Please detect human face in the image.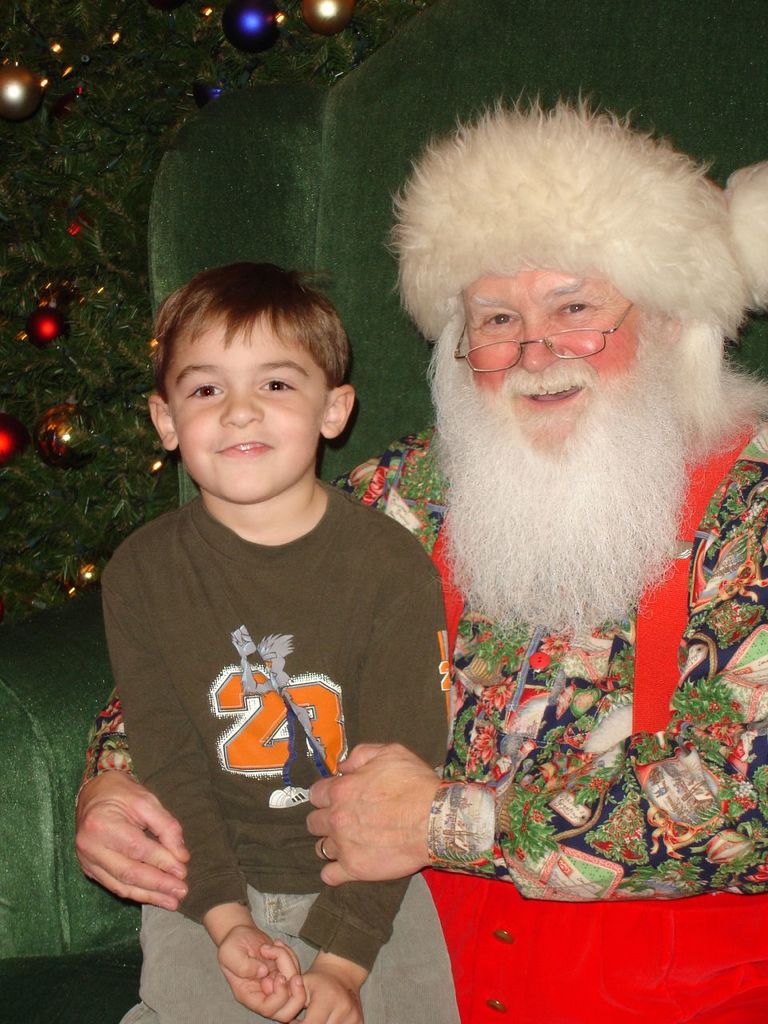
x1=463, y1=271, x2=642, y2=447.
